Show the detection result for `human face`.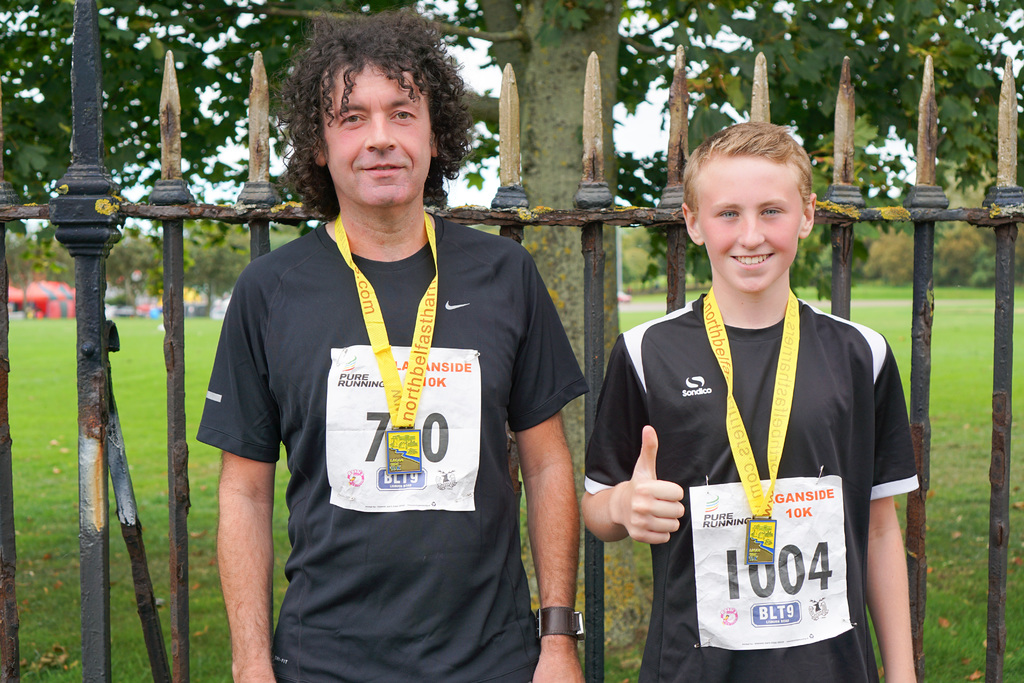
detection(691, 155, 806, 299).
